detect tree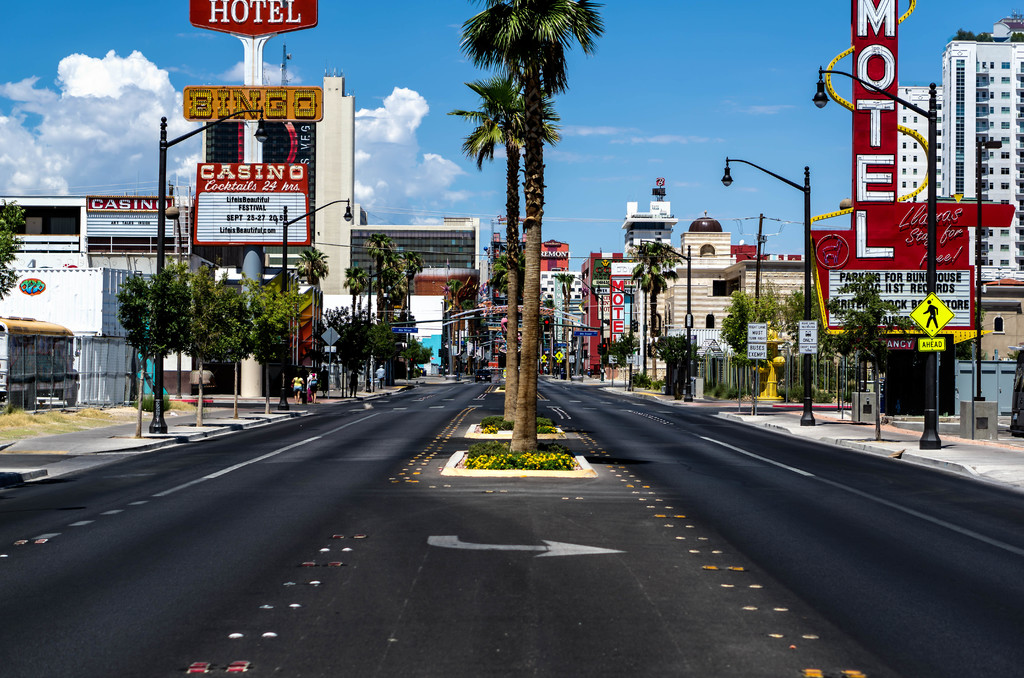
bbox(183, 265, 229, 426)
